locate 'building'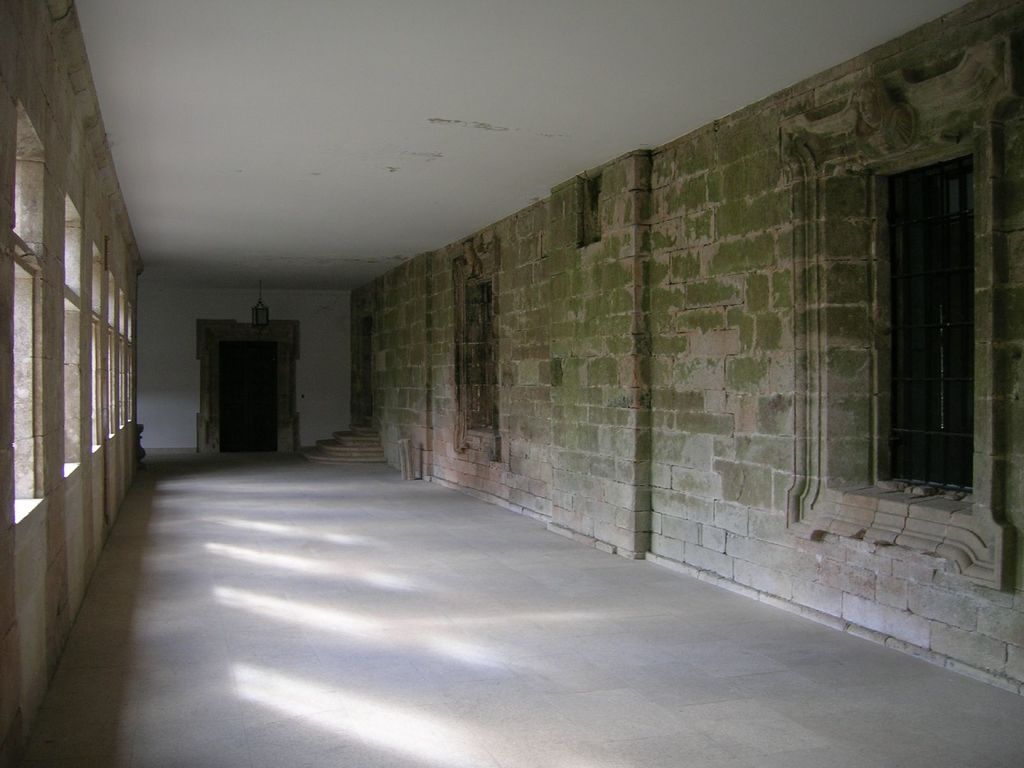
crop(0, 0, 1023, 767)
